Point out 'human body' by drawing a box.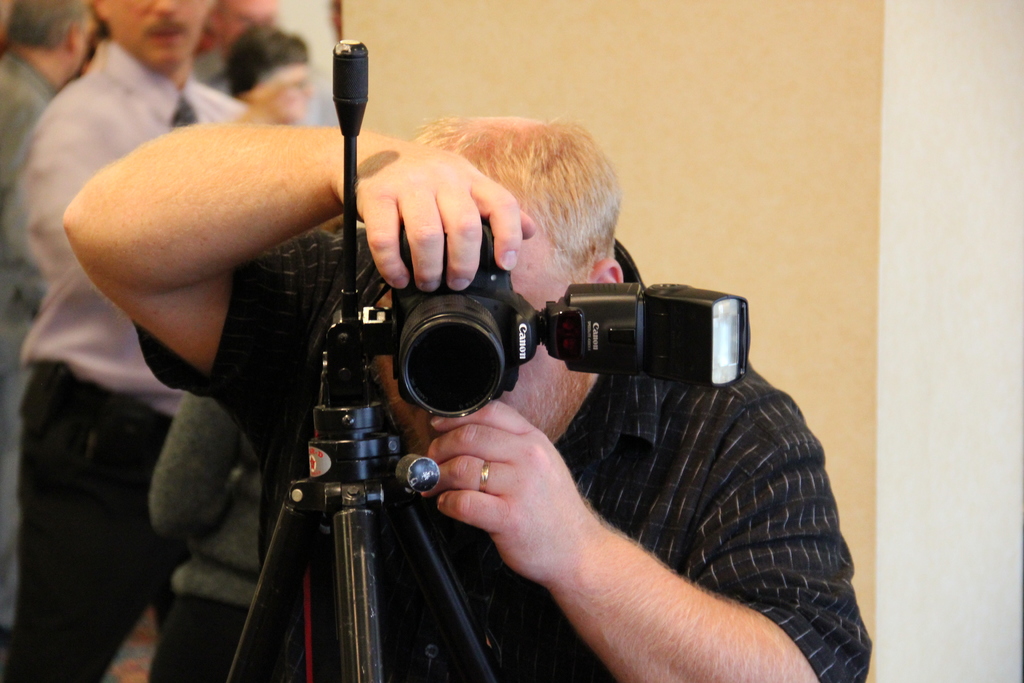
200,0,328,126.
